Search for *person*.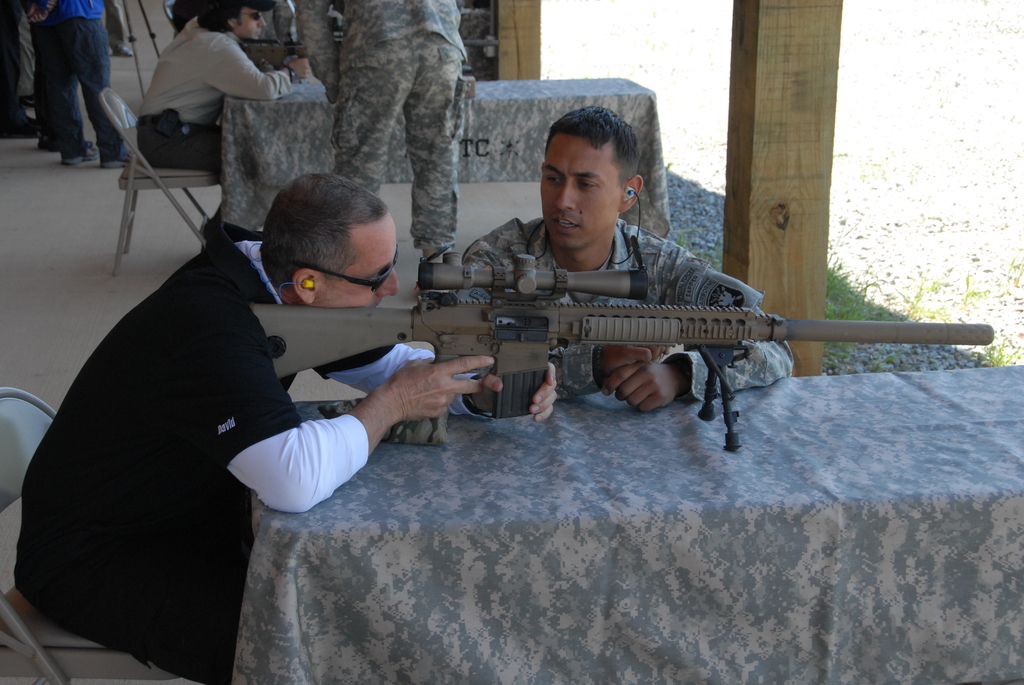
Found at box(452, 104, 801, 421).
